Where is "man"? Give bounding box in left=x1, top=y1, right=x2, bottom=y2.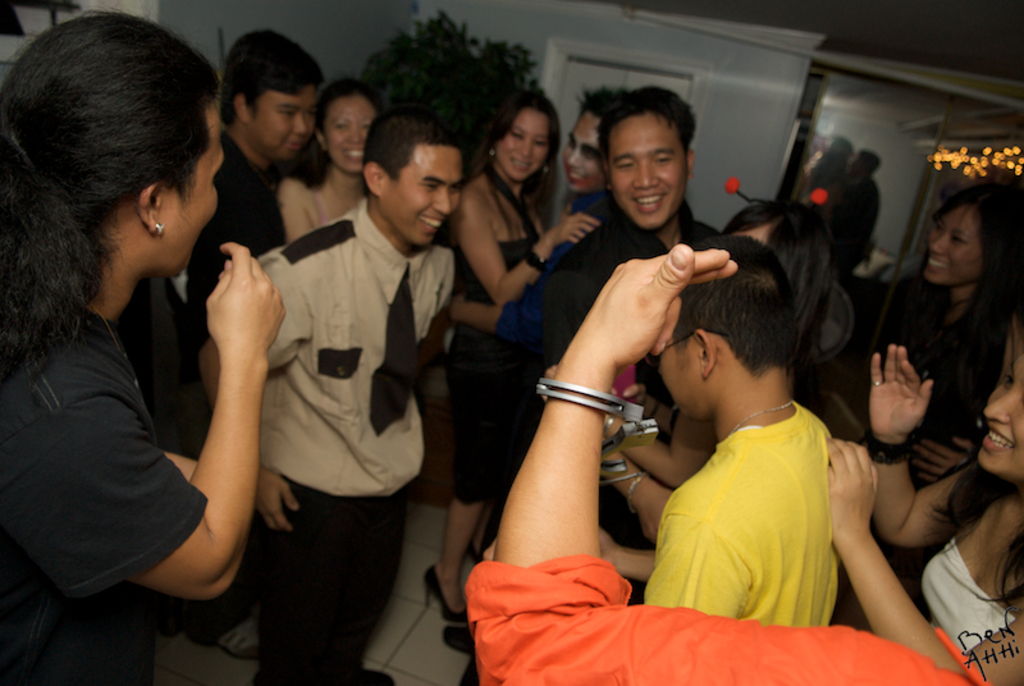
left=539, top=79, right=722, bottom=605.
